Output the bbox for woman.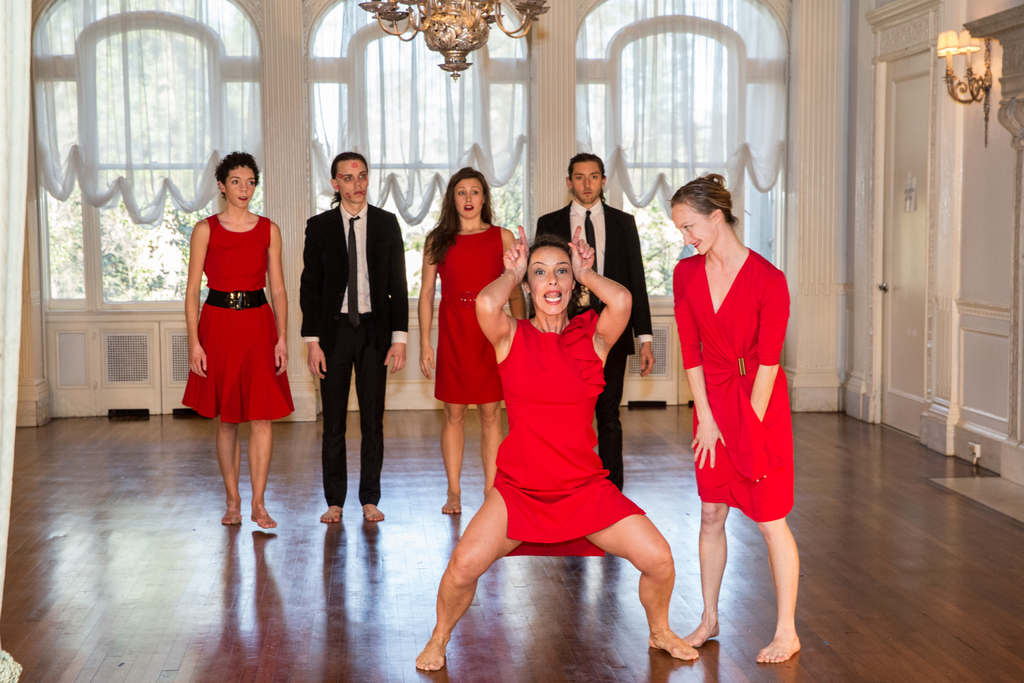
(left=415, top=164, right=529, bottom=512).
